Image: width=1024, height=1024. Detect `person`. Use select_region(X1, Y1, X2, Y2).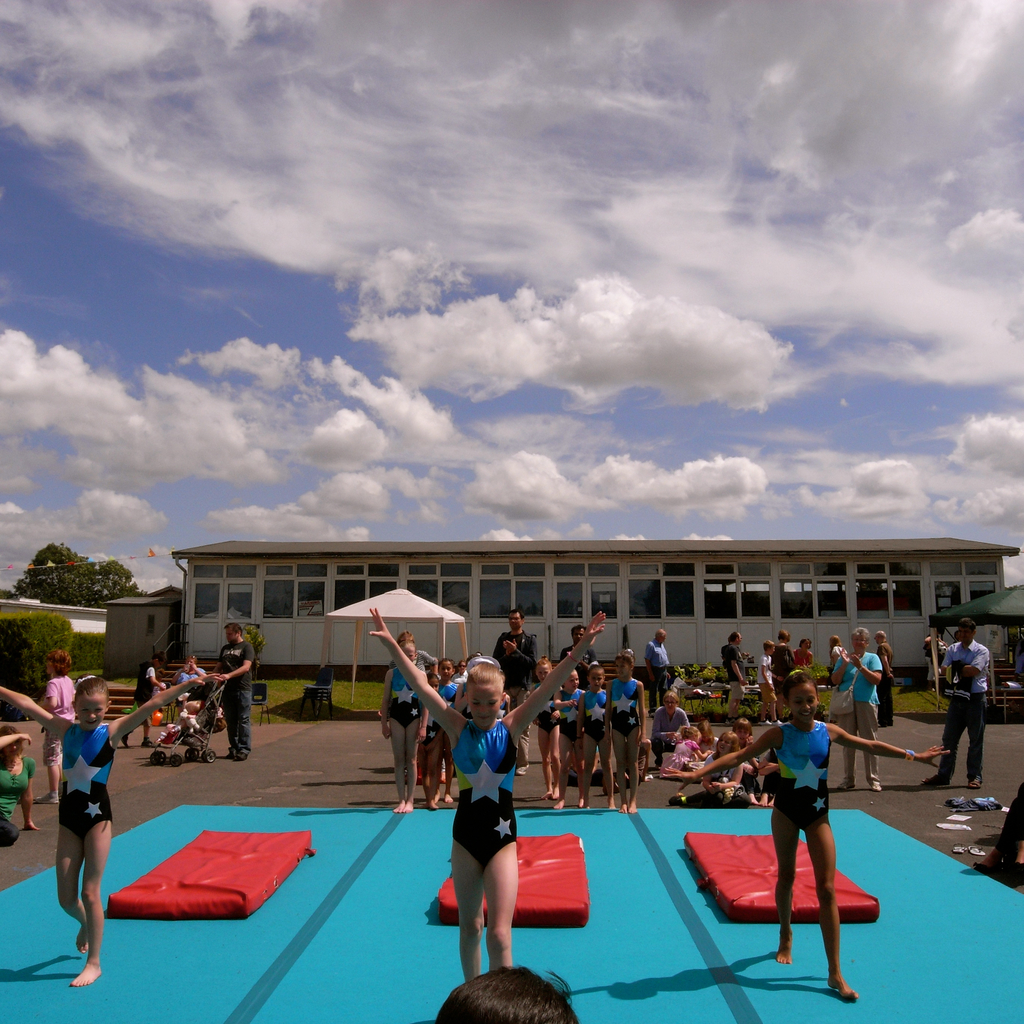
select_region(650, 662, 948, 1003).
